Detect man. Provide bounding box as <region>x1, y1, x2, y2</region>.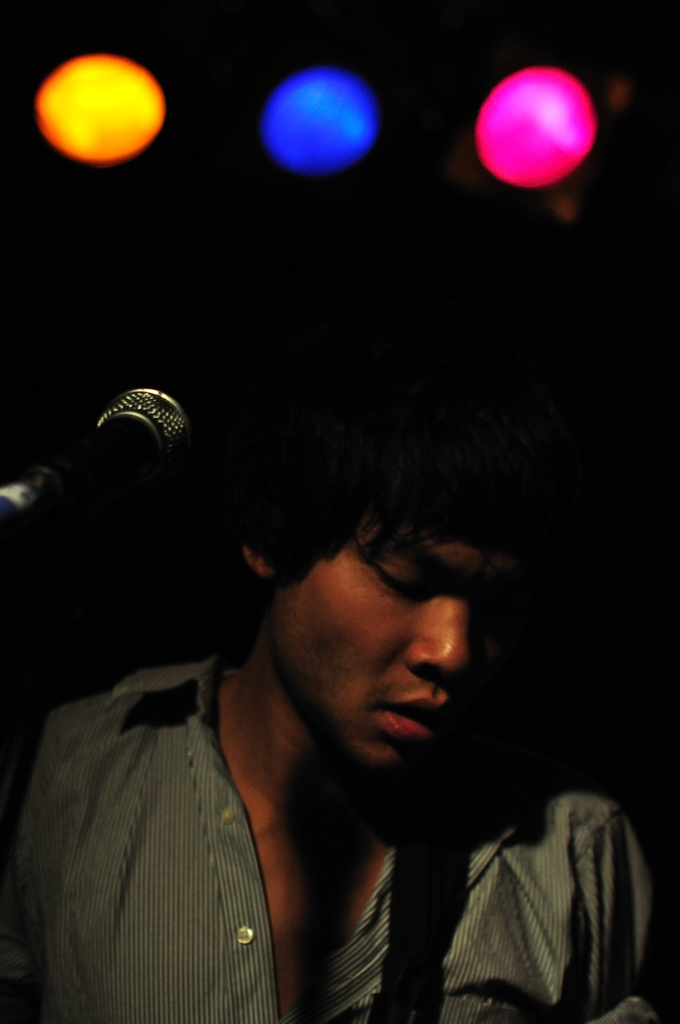
<region>0, 432, 663, 1023</region>.
